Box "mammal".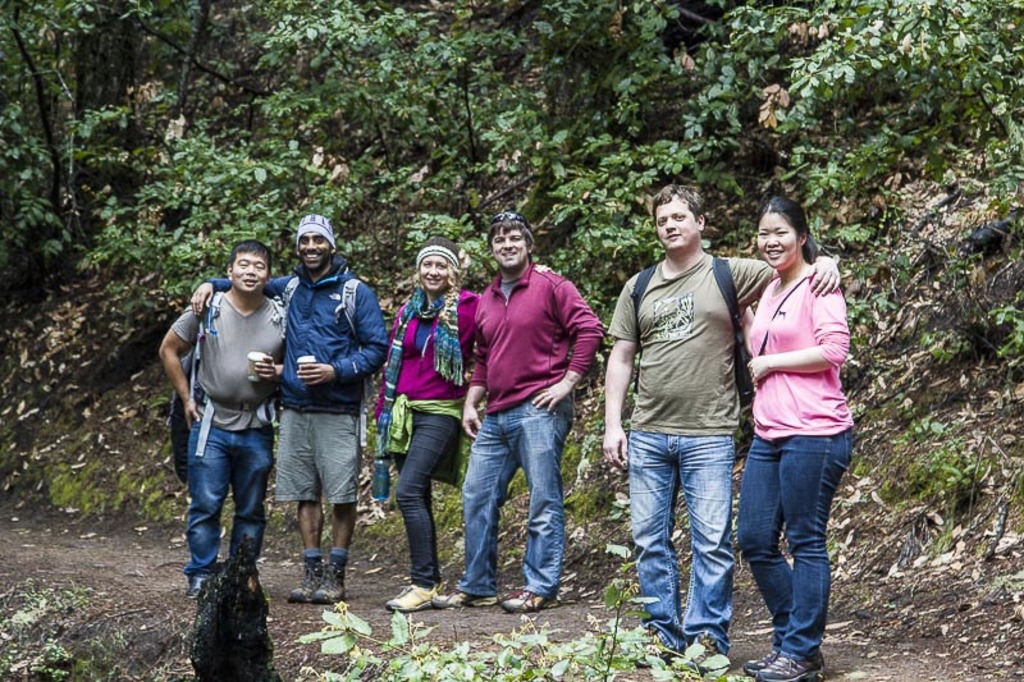
[left=371, top=234, right=485, bottom=608].
